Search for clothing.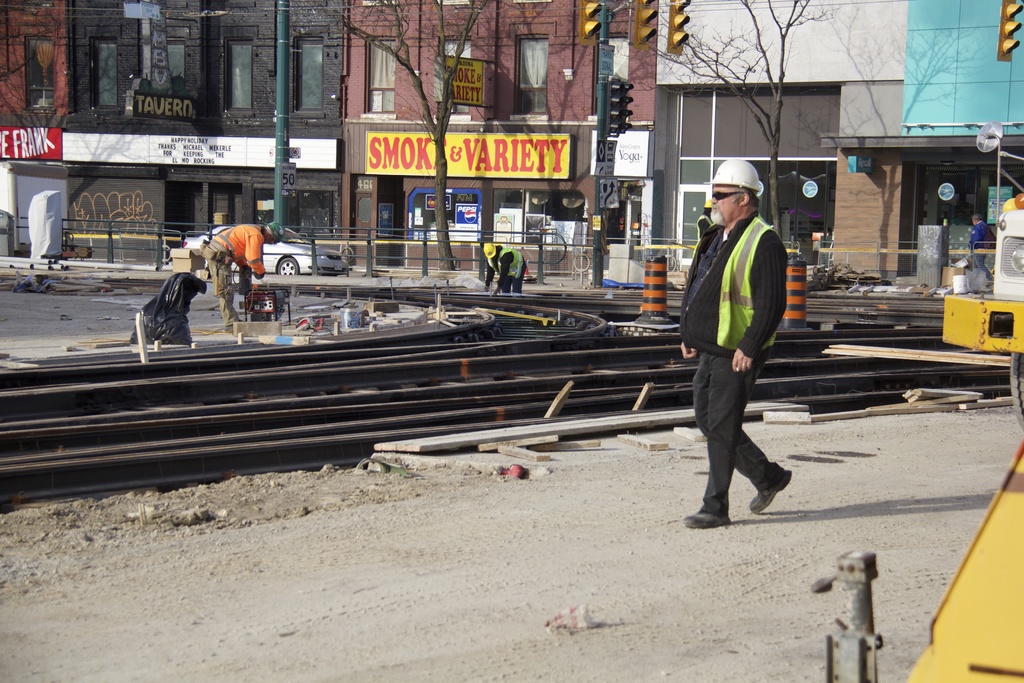
Found at [left=968, top=219, right=990, bottom=283].
